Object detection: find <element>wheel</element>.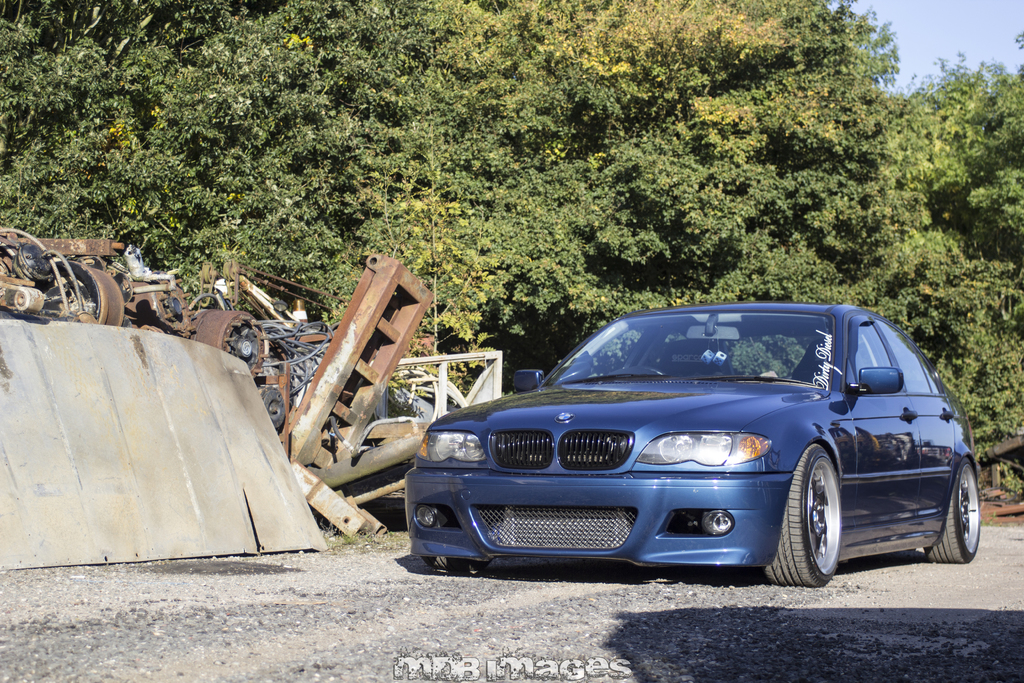
<bbox>422, 555, 493, 577</bbox>.
